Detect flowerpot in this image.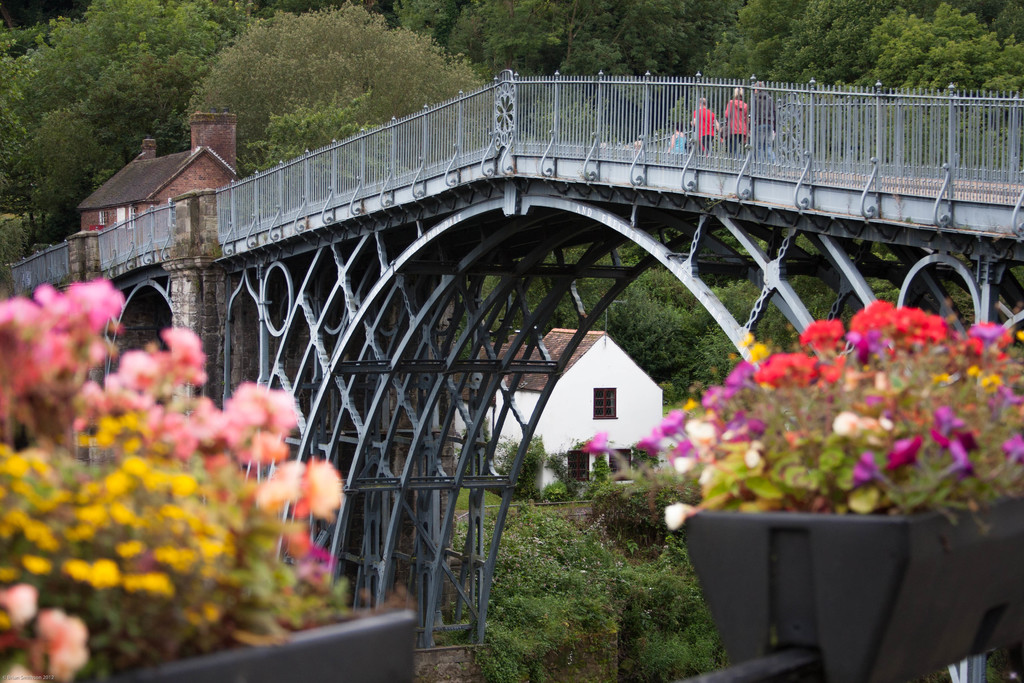
Detection: pyautogui.locateOnScreen(110, 610, 413, 681).
